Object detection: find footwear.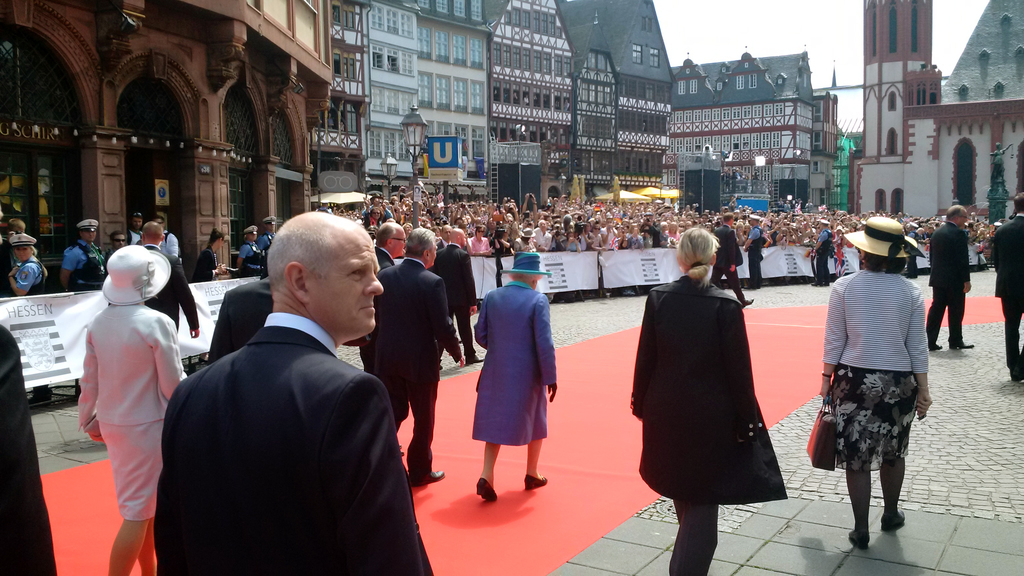
pyautogui.locateOnScreen(844, 529, 869, 553).
